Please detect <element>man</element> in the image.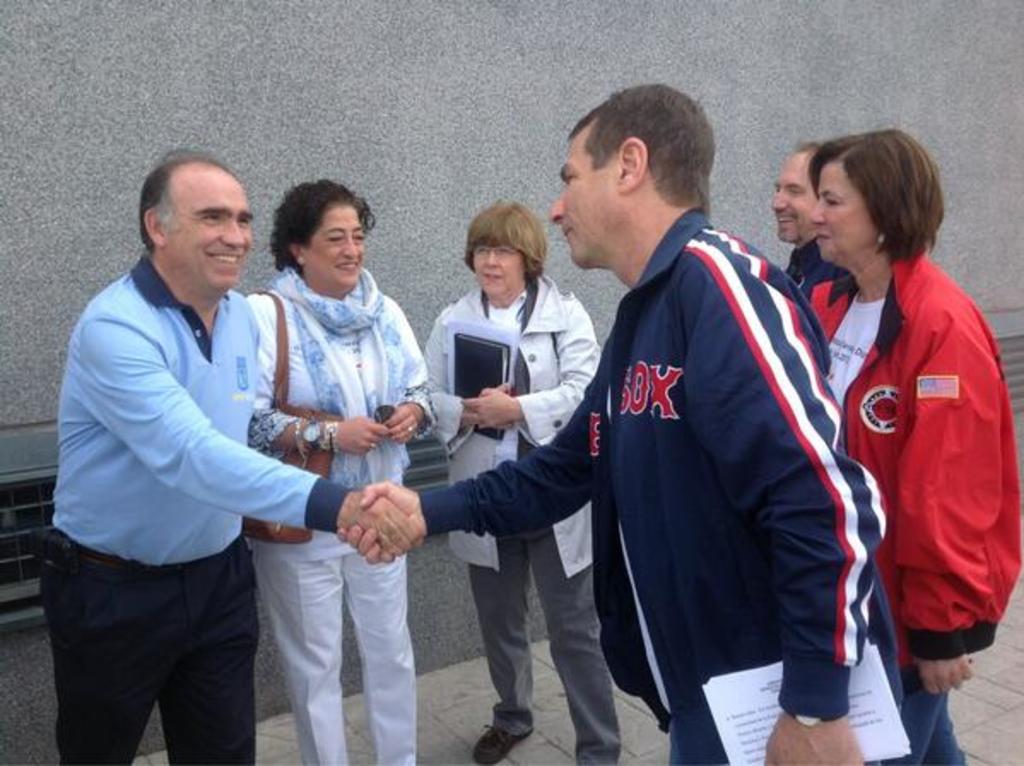
<bbox>48, 128, 325, 765</bbox>.
